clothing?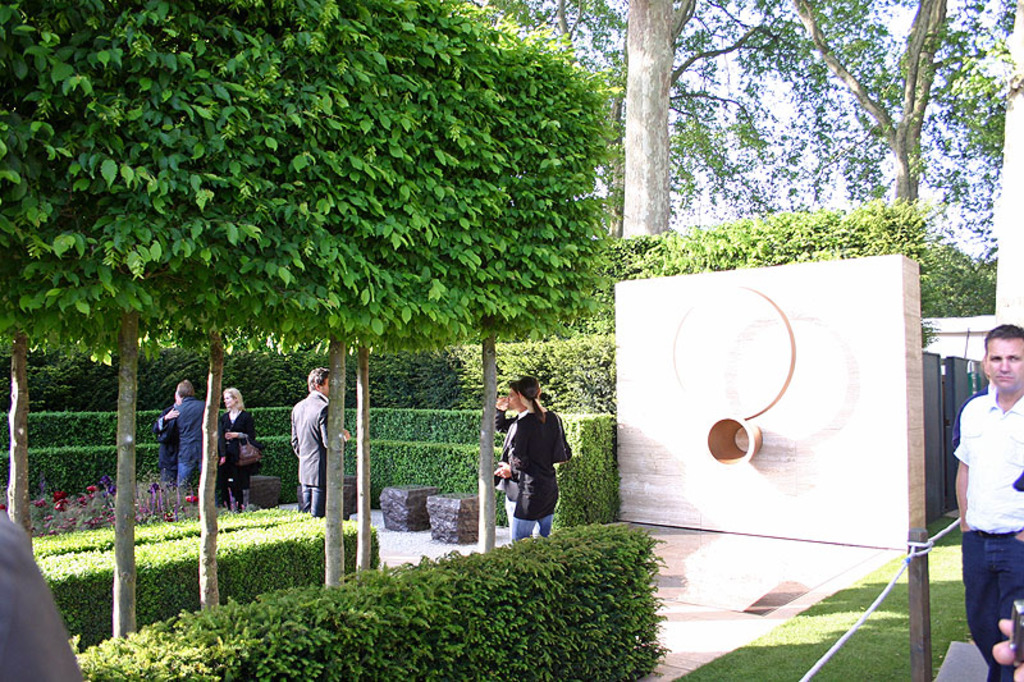
<region>219, 404, 251, 514</region>
